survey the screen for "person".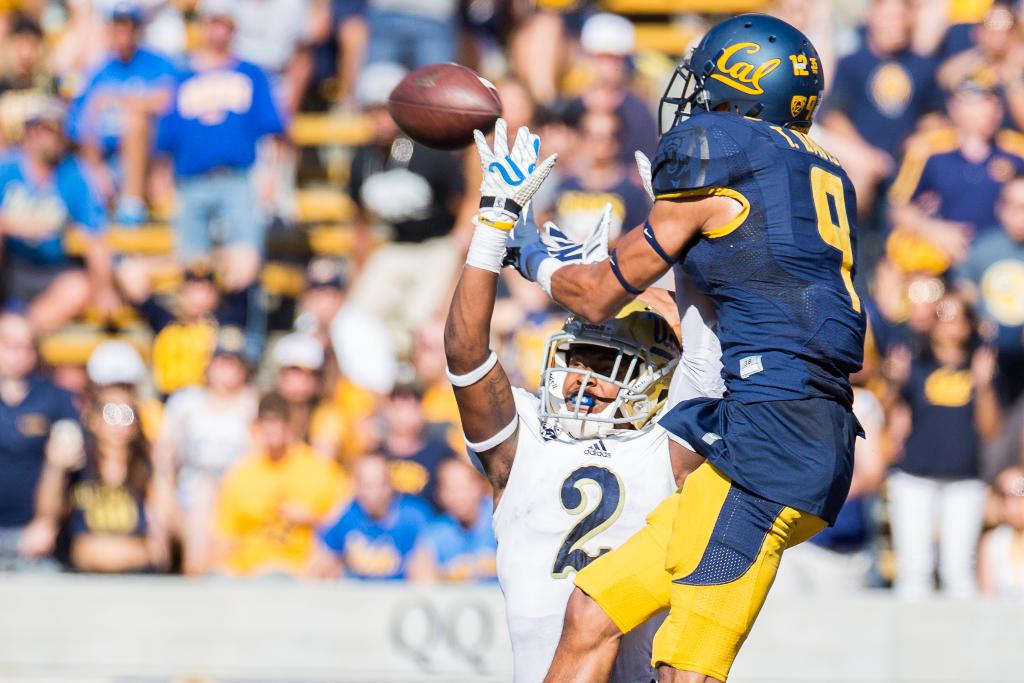
Survey found: [448, 135, 730, 682].
